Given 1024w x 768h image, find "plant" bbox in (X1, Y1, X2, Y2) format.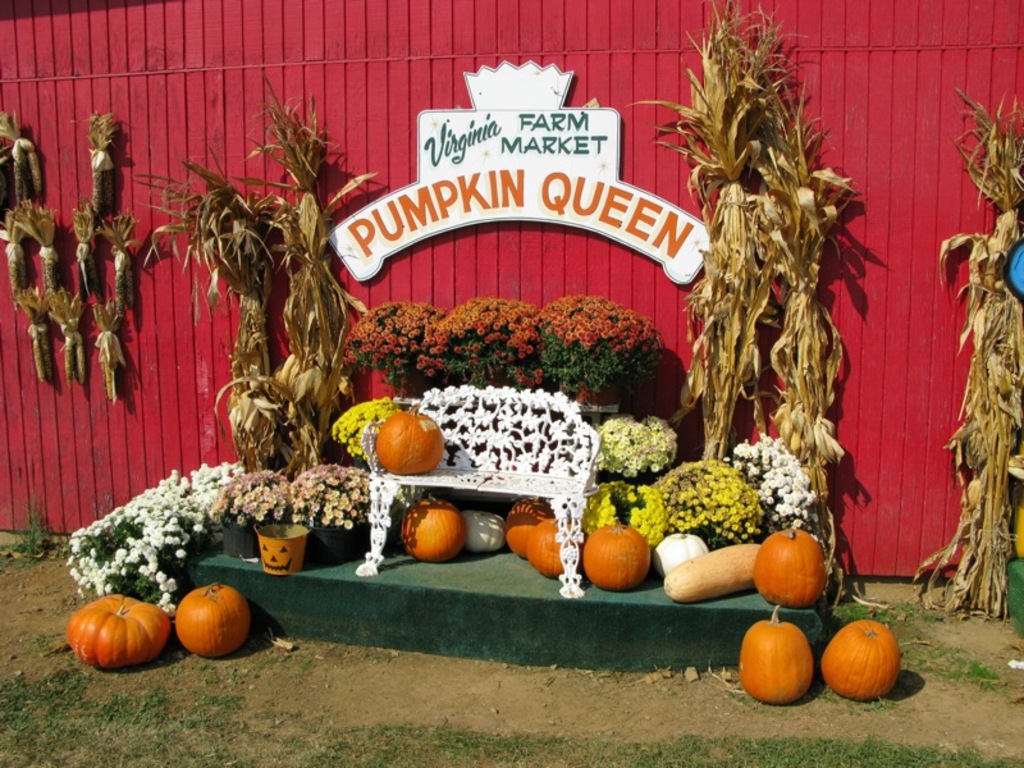
(3, 502, 61, 568).
